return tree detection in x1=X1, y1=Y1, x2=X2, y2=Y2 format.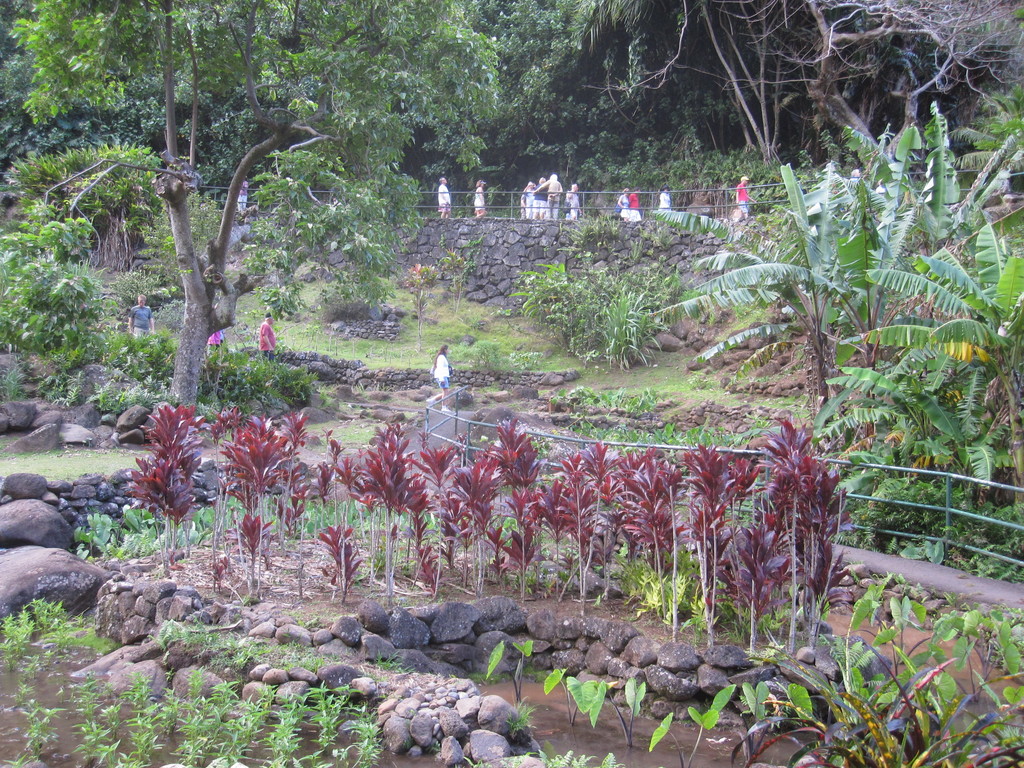
x1=833, y1=92, x2=1023, y2=280.
